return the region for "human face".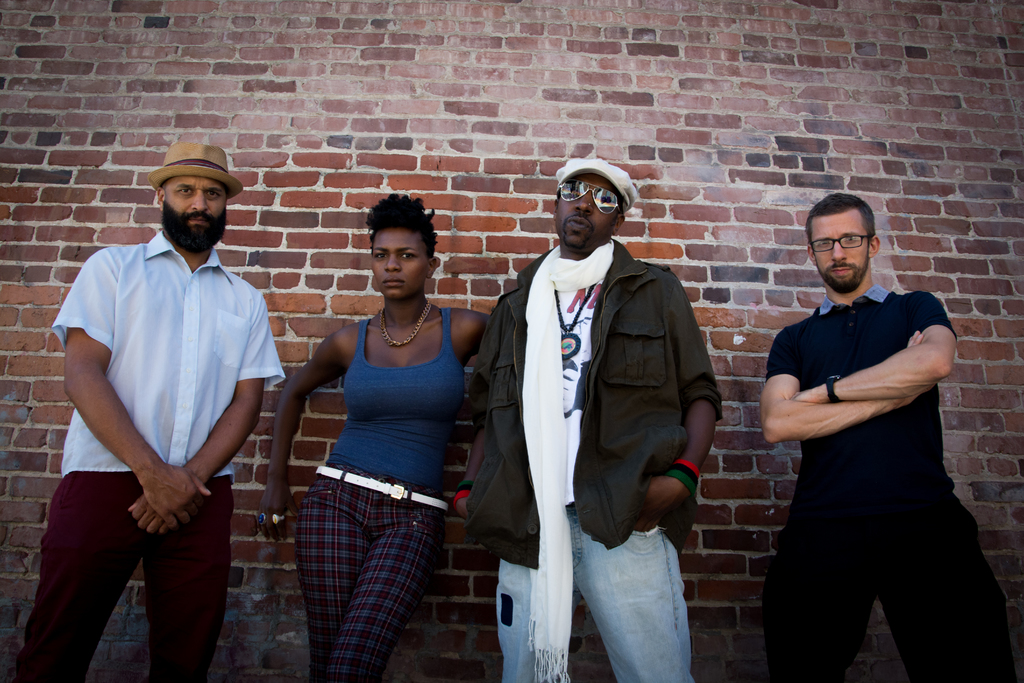
box(157, 176, 230, 254).
